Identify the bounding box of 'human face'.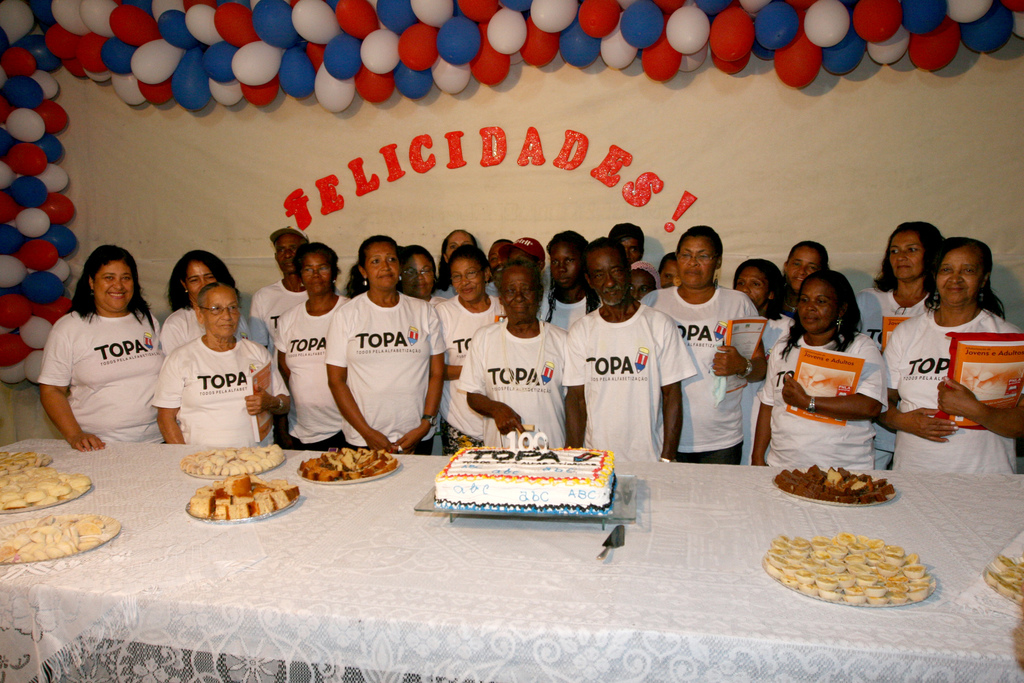
bbox=[630, 274, 643, 300].
